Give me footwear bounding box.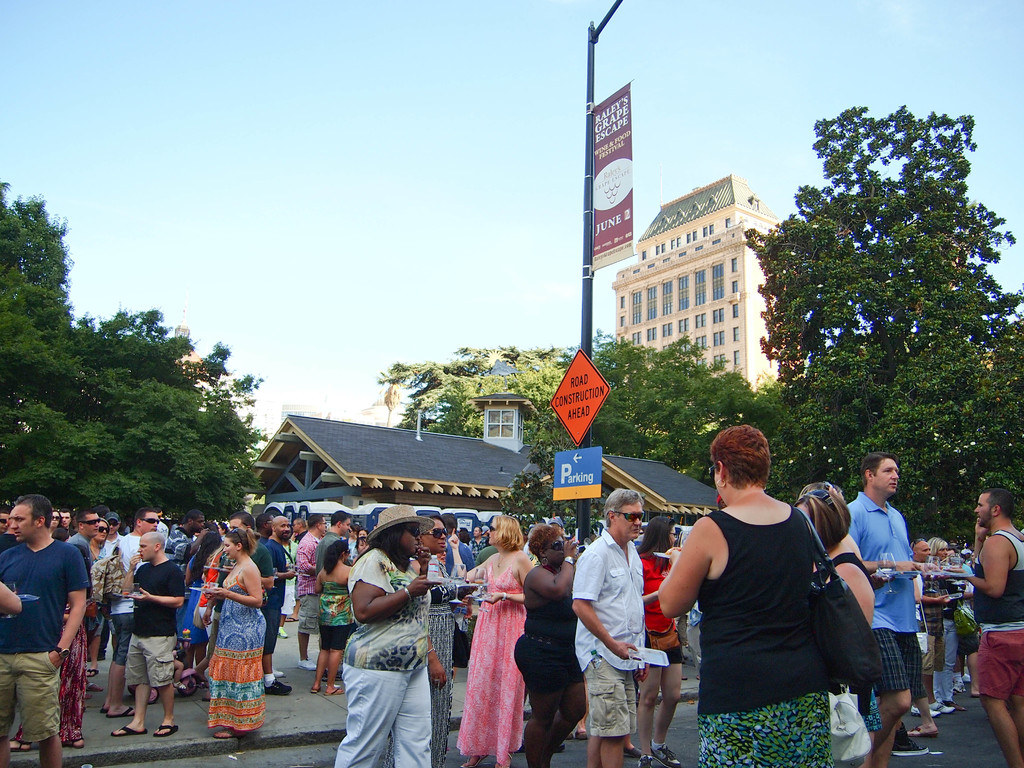
(910,707,940,717).
